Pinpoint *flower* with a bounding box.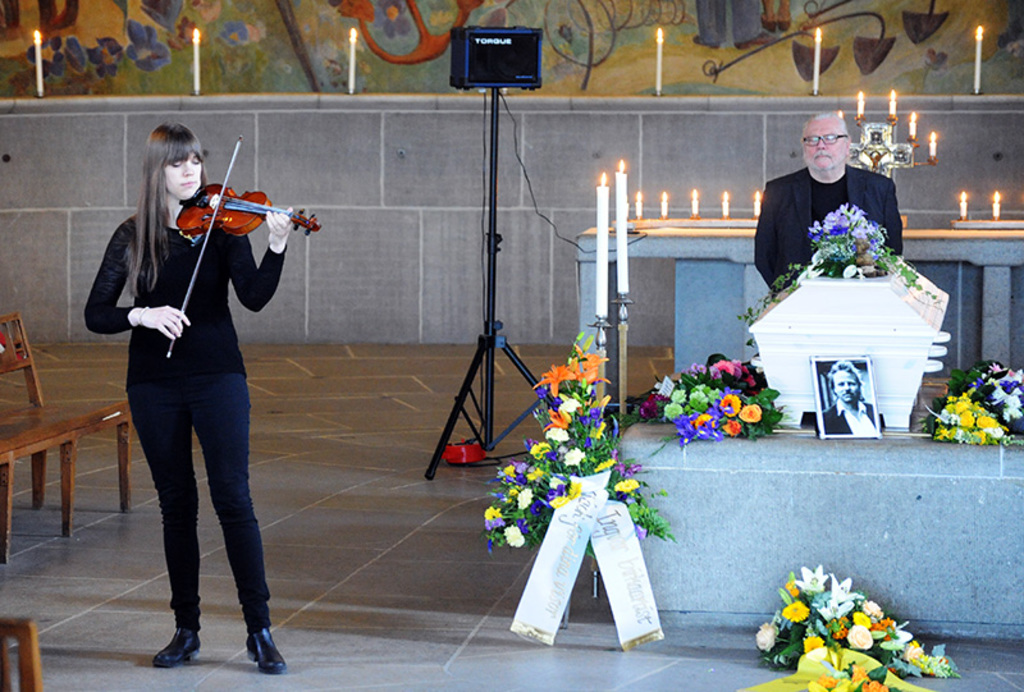
[28,37,64,78].
